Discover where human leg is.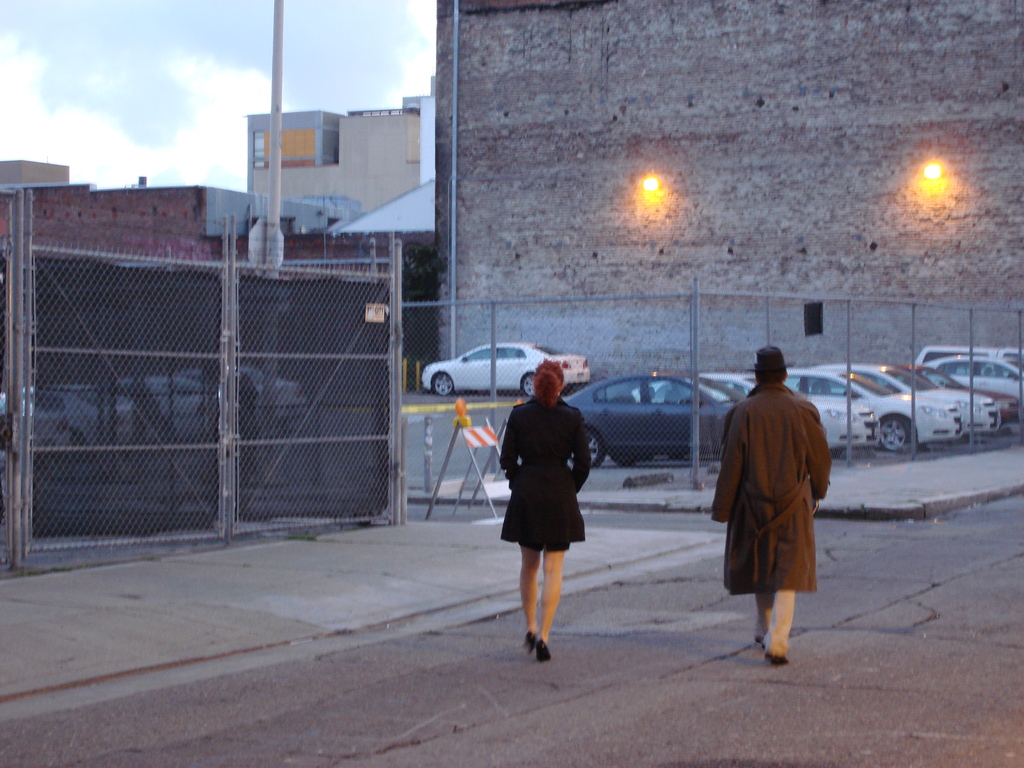
Discovered at bbox=[514, 540, 530, 657].
